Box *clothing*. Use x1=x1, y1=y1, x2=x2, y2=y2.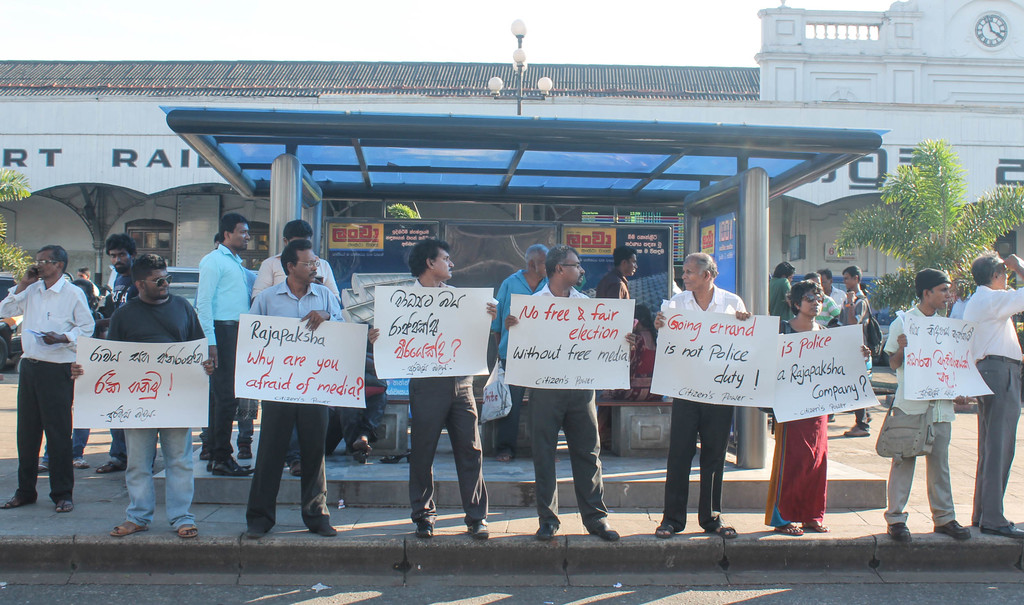
x1=408, y1=278, x2=493, y2=526.
